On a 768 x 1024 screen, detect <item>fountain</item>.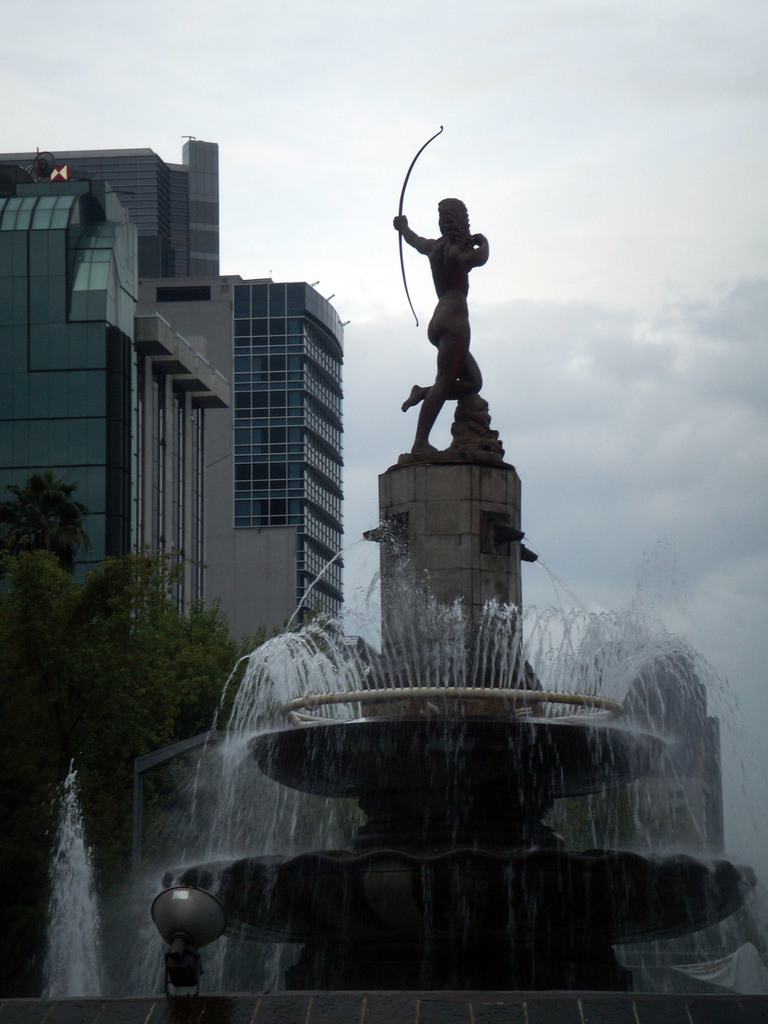
pyautogui.locateOnScreen(48, 385, 762, 1020).
